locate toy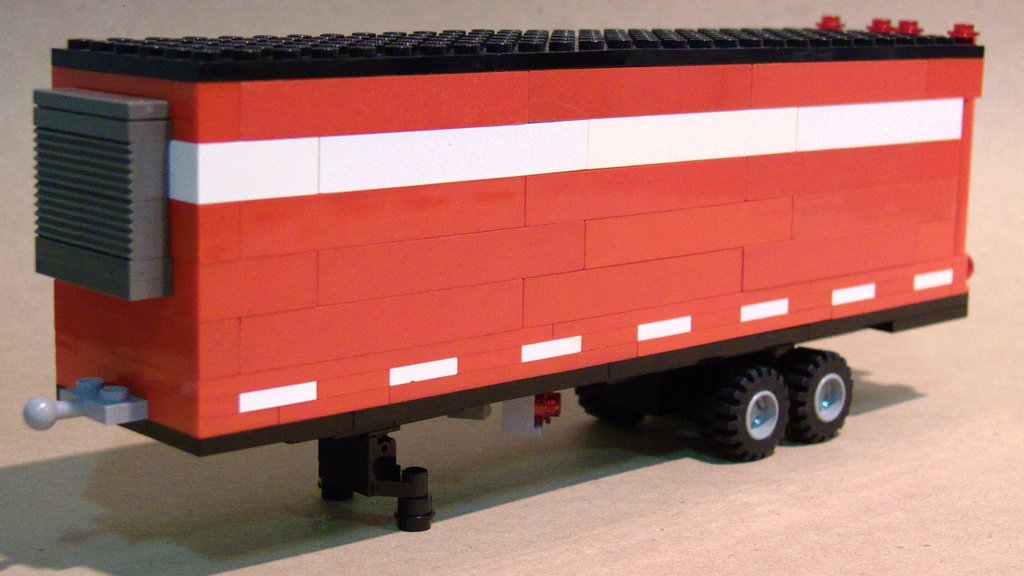
<region>4, 47, 1016, 507</region>
